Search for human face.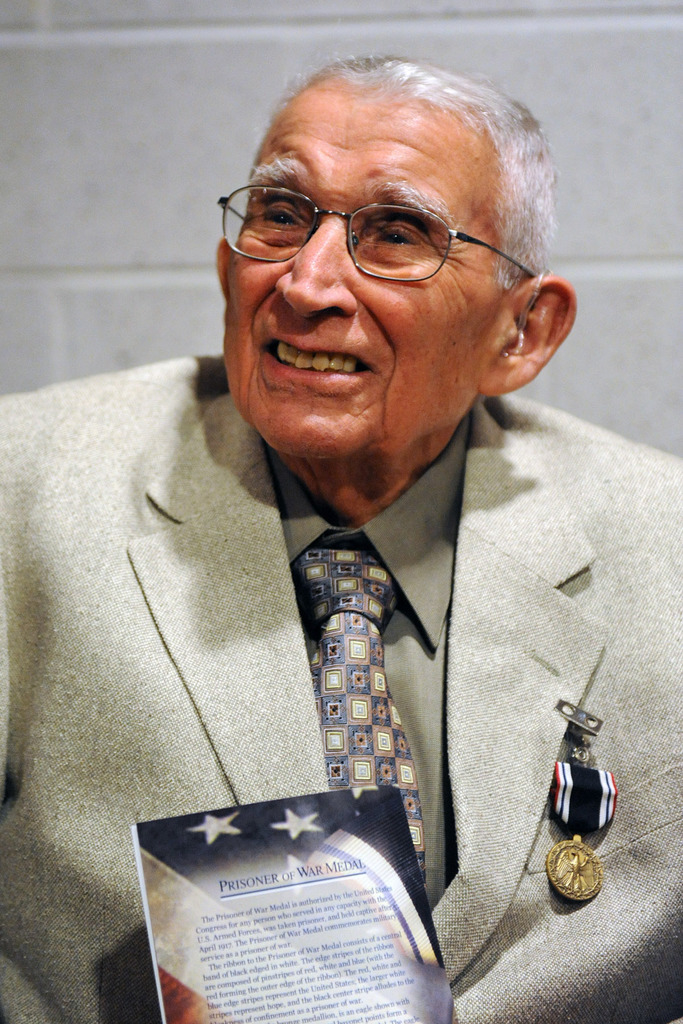
Found at bbox=[222, 78, 497, 452].
